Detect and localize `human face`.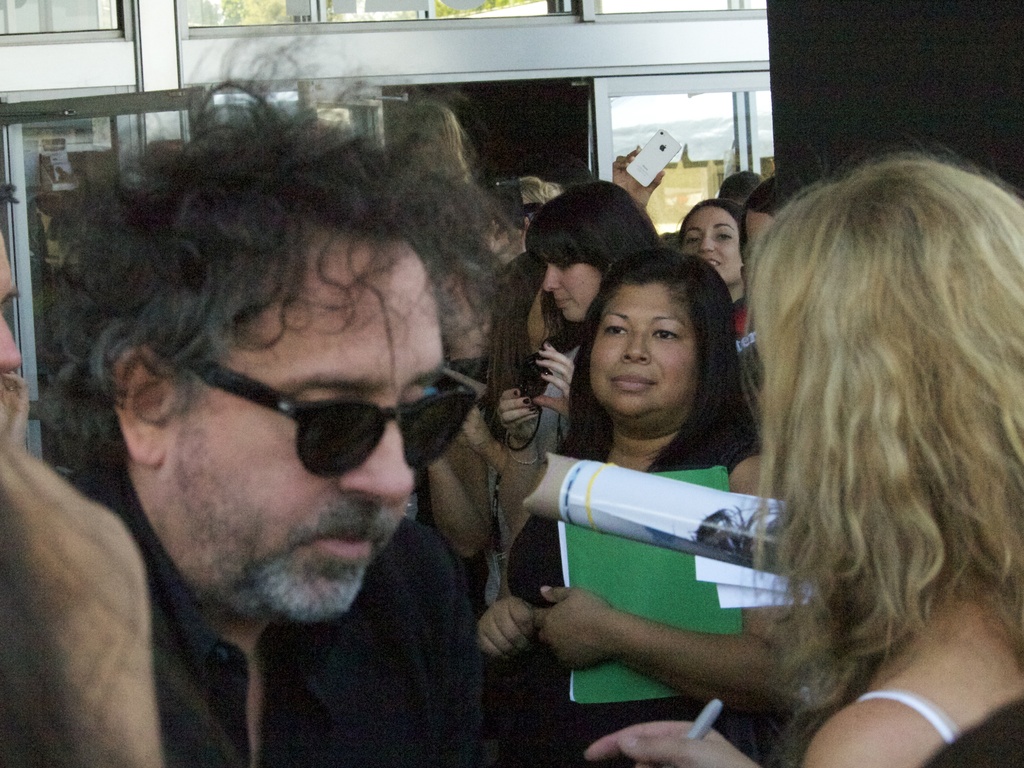
Localized at {"x1": 166, "y1": 234, "x2": 451, "y2": 618}.
